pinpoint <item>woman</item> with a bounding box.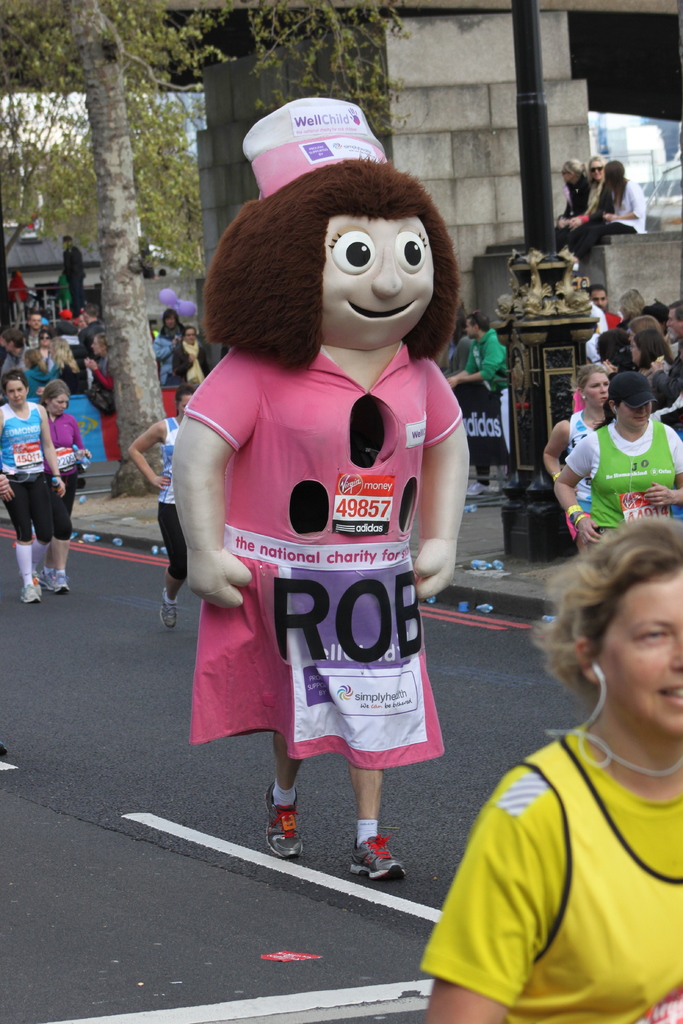
select_region(171, 326, 210, 385).
